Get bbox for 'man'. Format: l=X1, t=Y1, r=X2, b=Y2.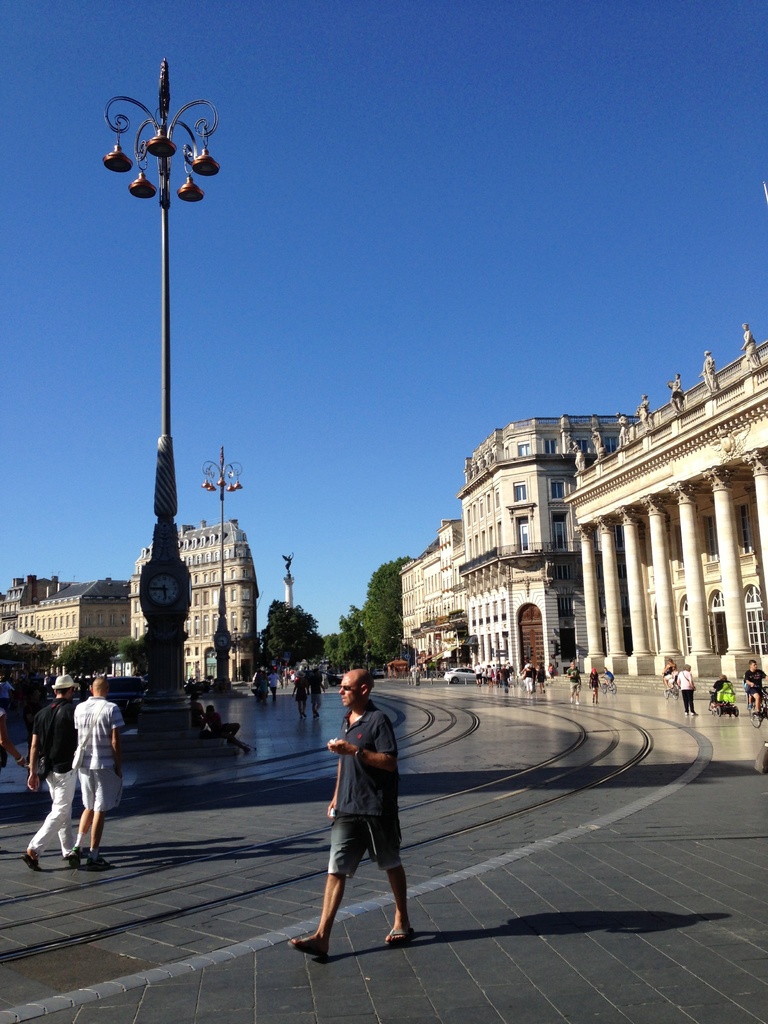
l=23, t=674, r=77, b=870.
